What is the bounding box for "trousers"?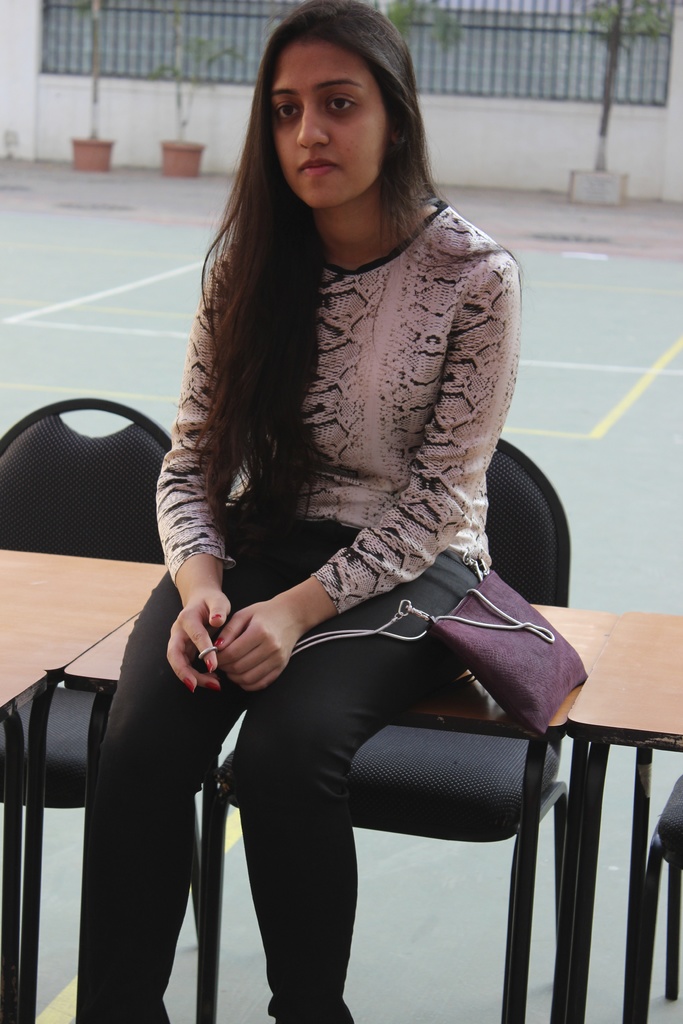
63:516:482:1023.
